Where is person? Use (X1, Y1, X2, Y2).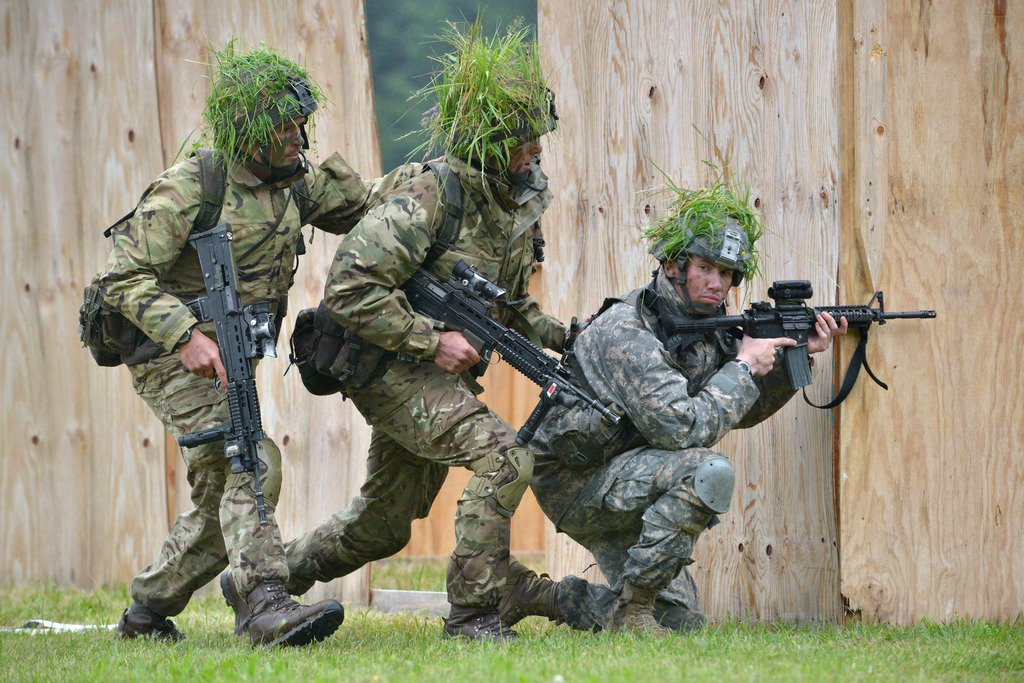
(499, 172, 851, 641).
